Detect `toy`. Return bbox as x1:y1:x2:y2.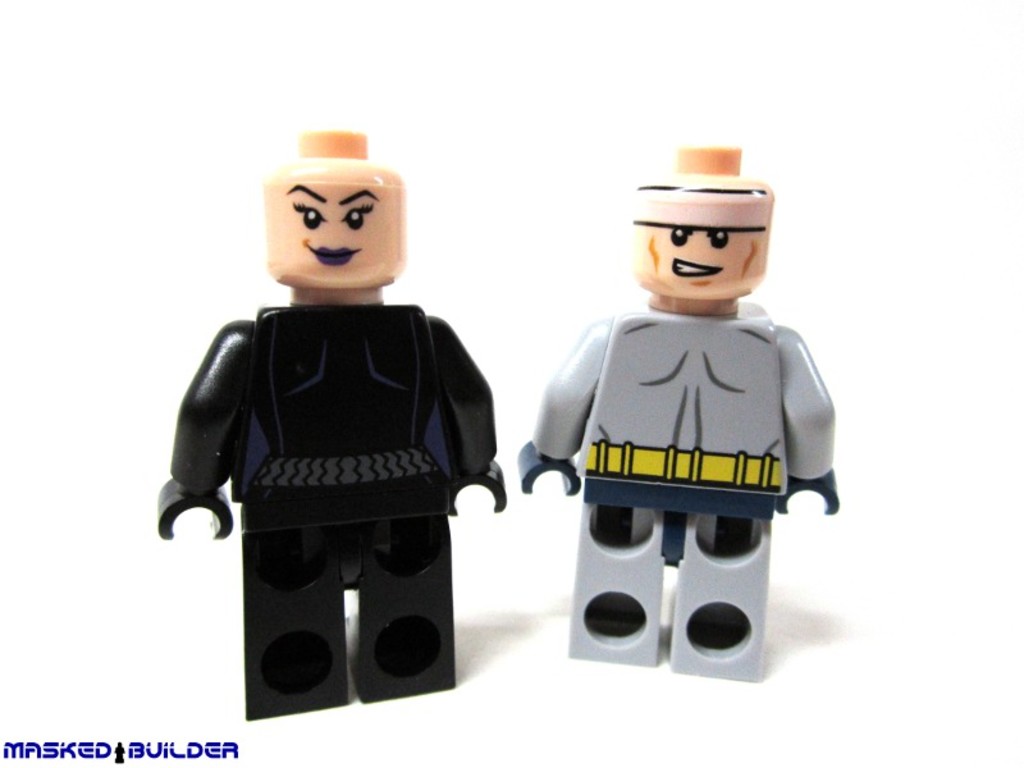
159:129:508:722.
